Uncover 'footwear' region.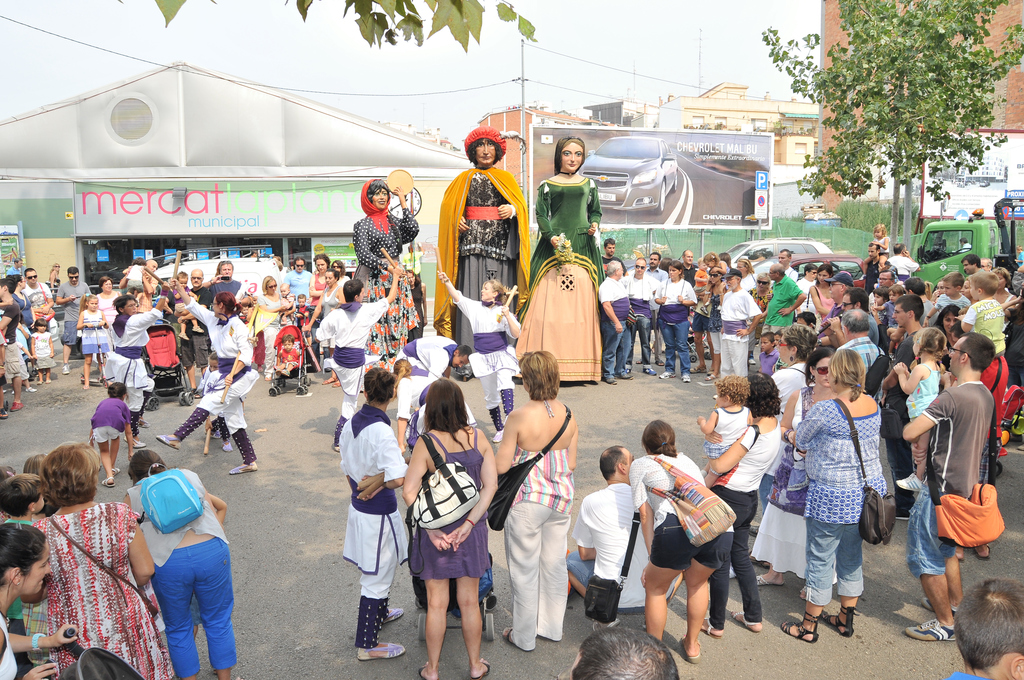
Uncovered: Rect(154, 432, 184, 454).
